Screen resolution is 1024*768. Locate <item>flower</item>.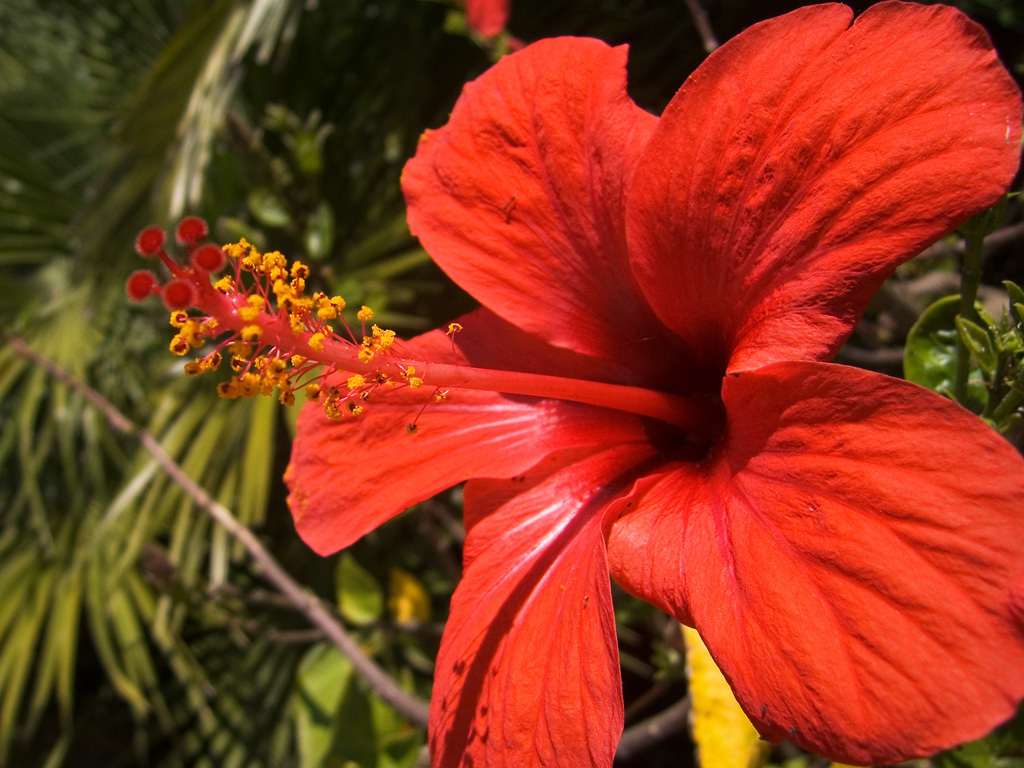
199, 0, 1023, 732.
